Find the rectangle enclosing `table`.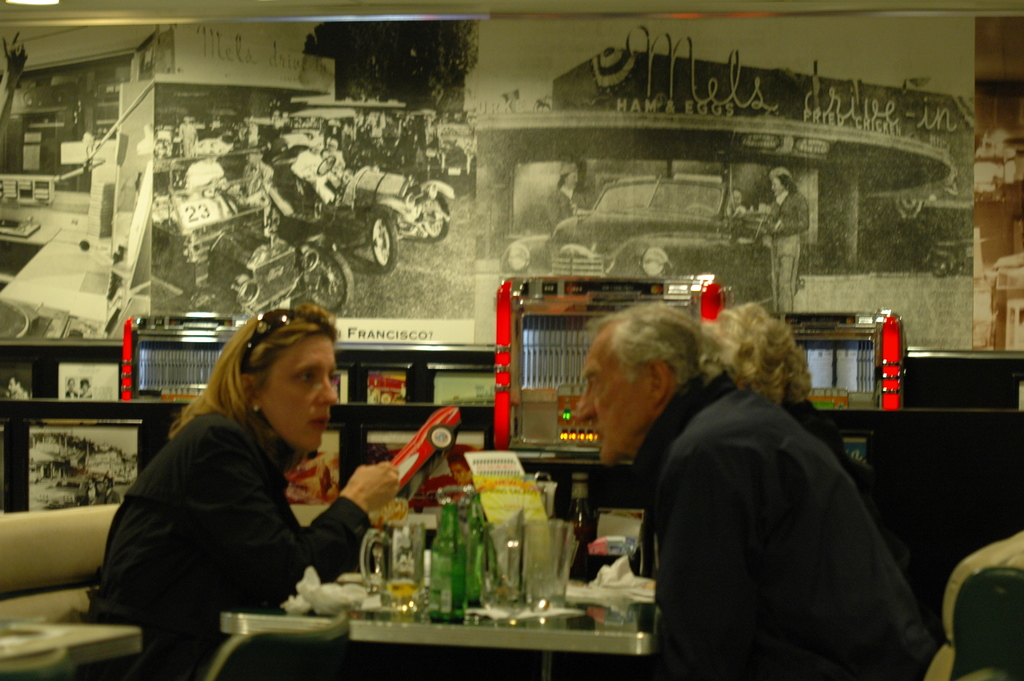
detection(198, 480, 655, 665).
